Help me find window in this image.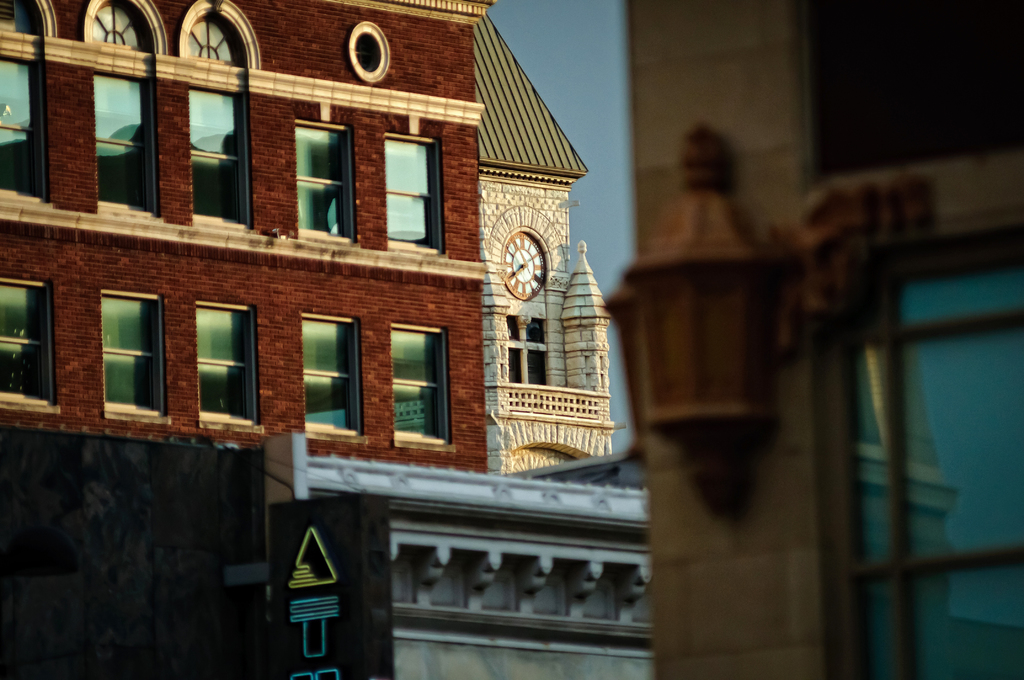
Found it: <bbox>0, 54, 45, 204</bbox>.
